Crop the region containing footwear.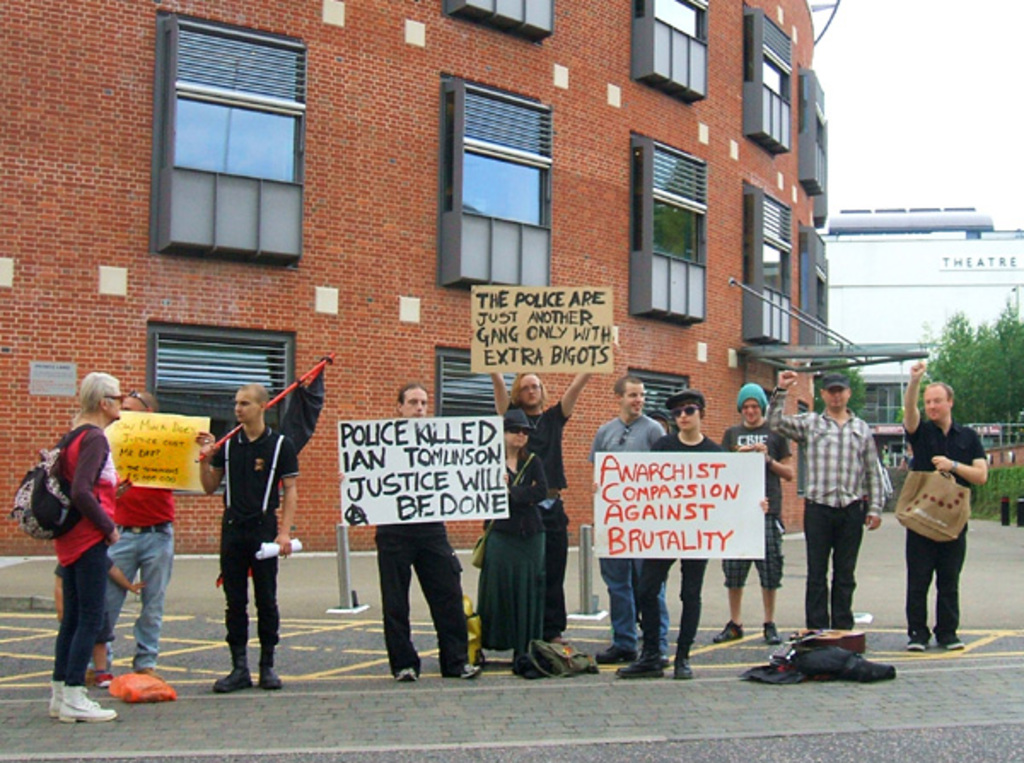
Crop region: select_region(452, 661, 480, 679).
